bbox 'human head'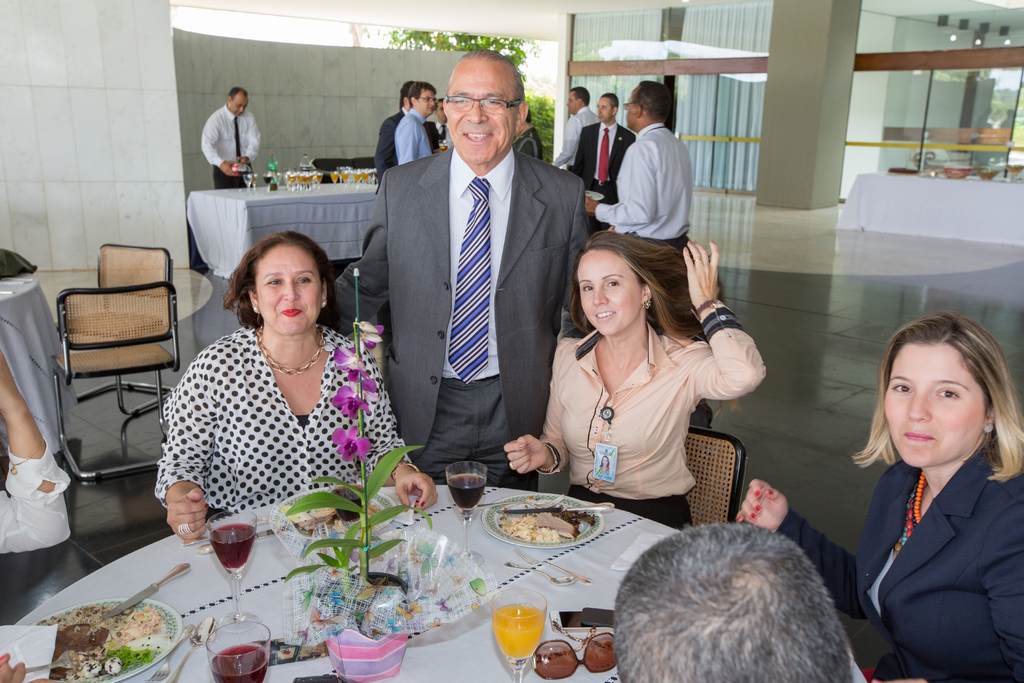
620 76 675 127
